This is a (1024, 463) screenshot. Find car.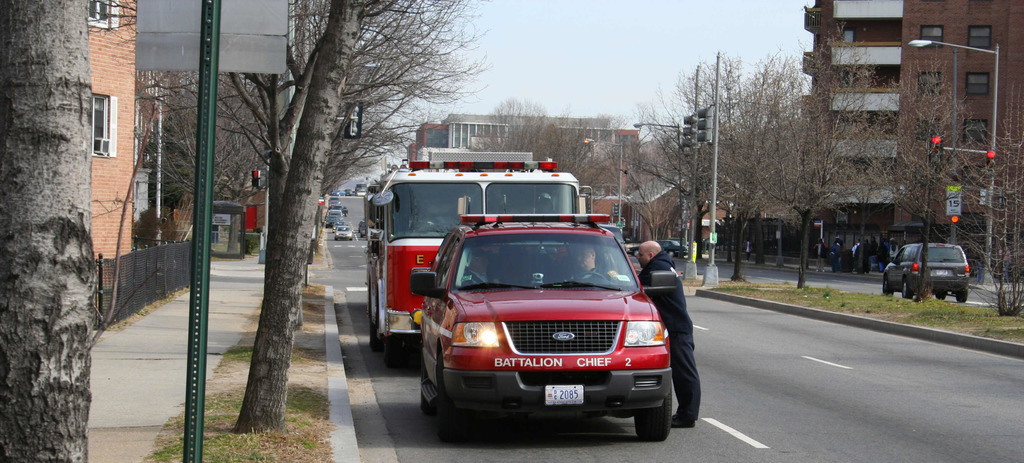
Bounding box: BBox(626, 238, 689, 258).
